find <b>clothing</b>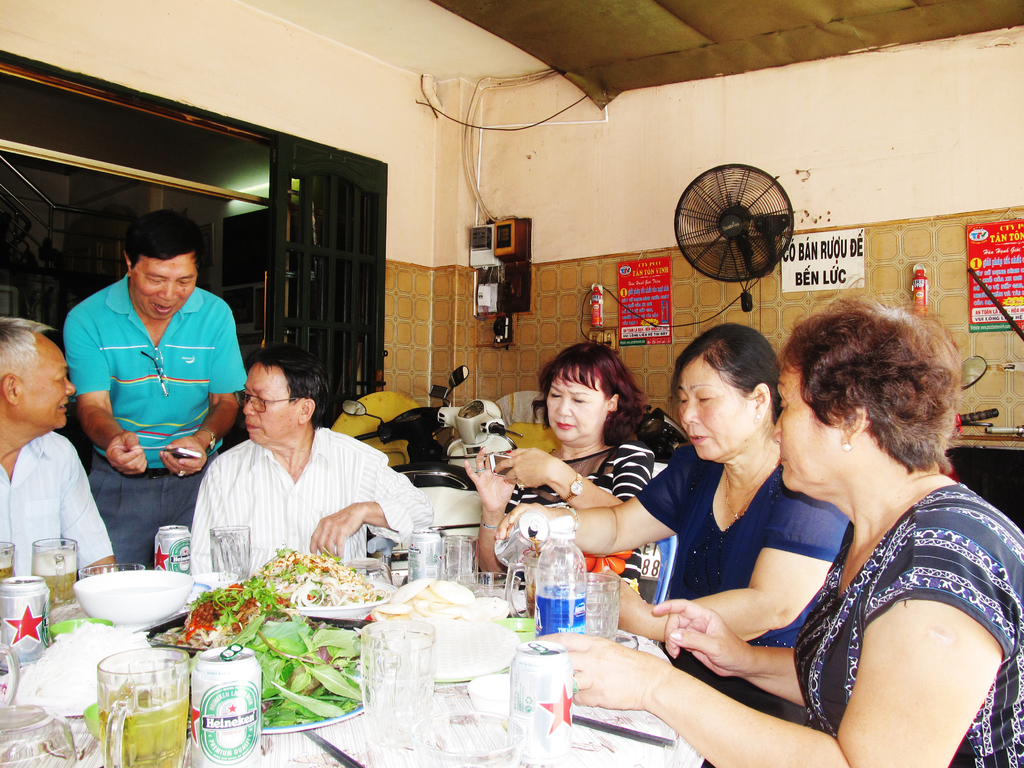
[67,253,239,517]
